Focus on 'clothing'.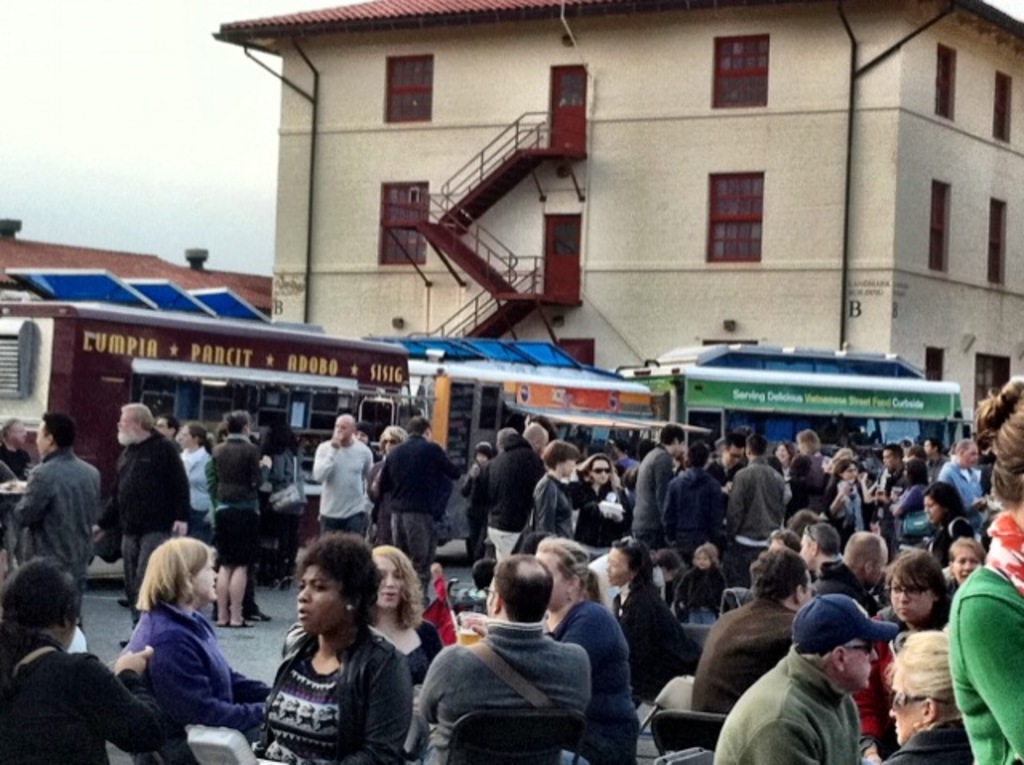
Focused at locate(13, 448, 122, 619).
